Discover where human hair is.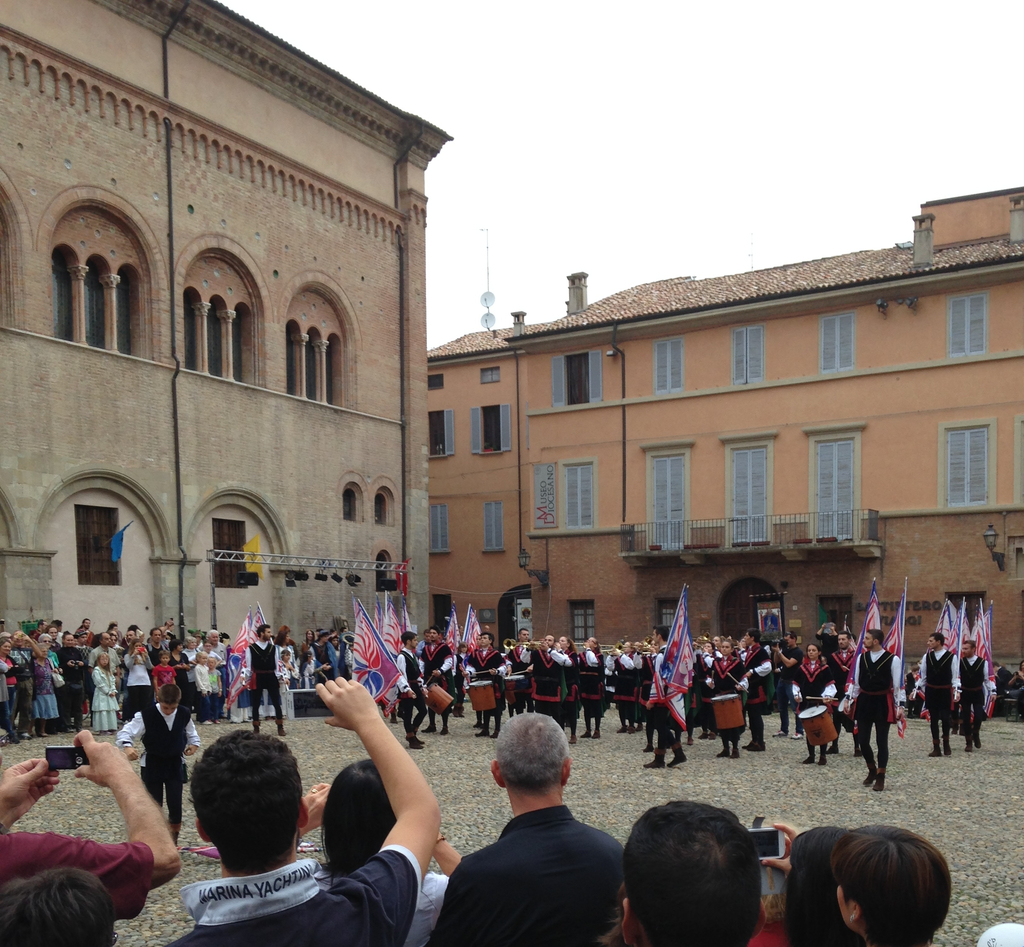
Discovered at {"left": 402, "top": 631, "right": 418, "bottom": 650}.
